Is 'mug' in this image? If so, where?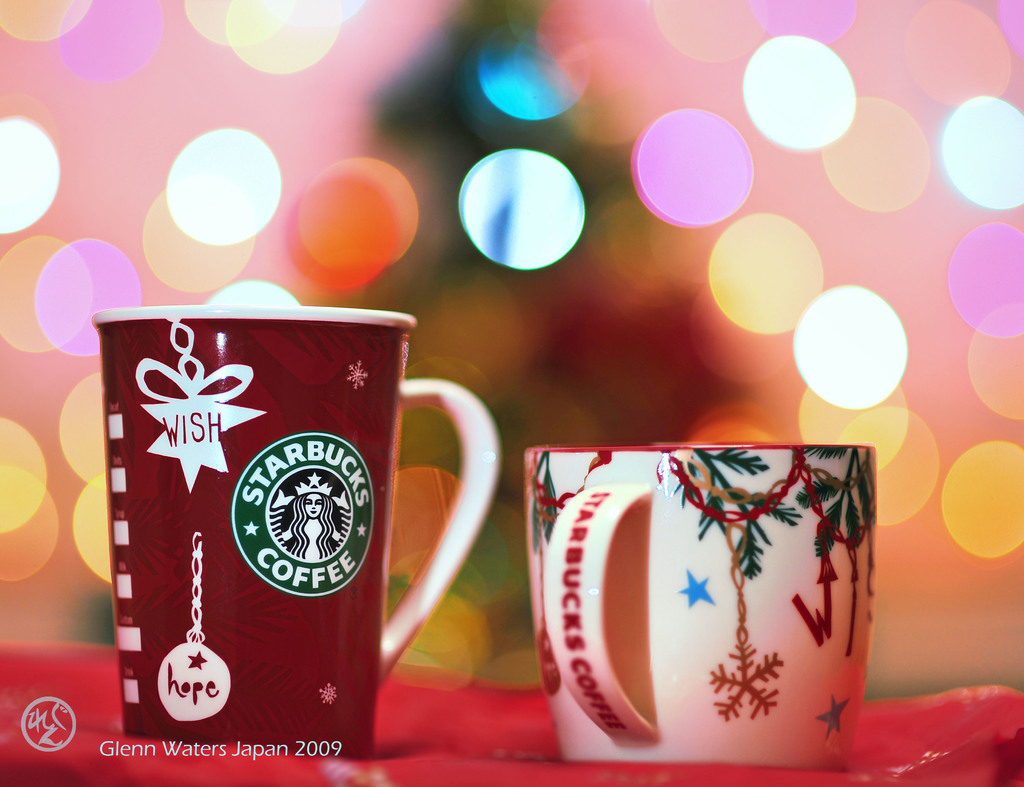
Yes, at locate(520, 441, 879, 761).
